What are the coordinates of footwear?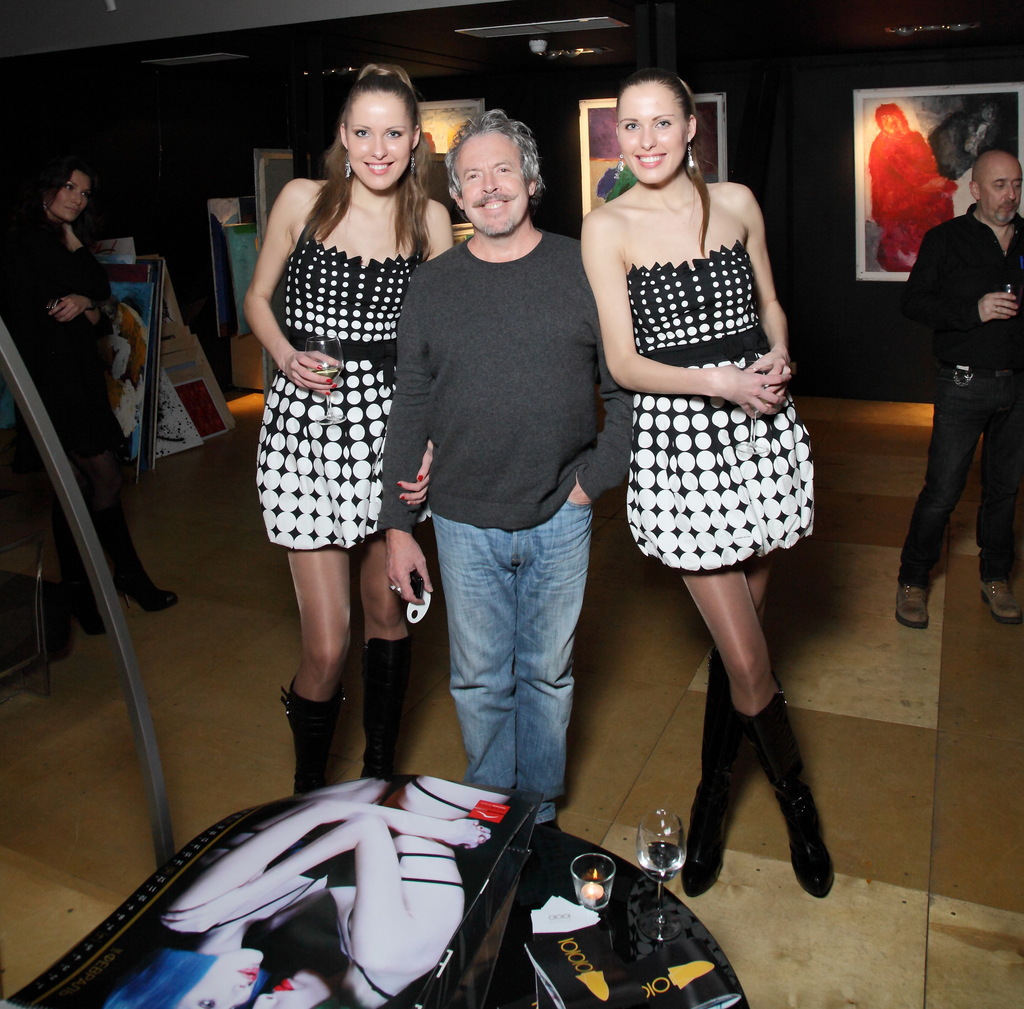
rect(682, 646, 748, 901).
